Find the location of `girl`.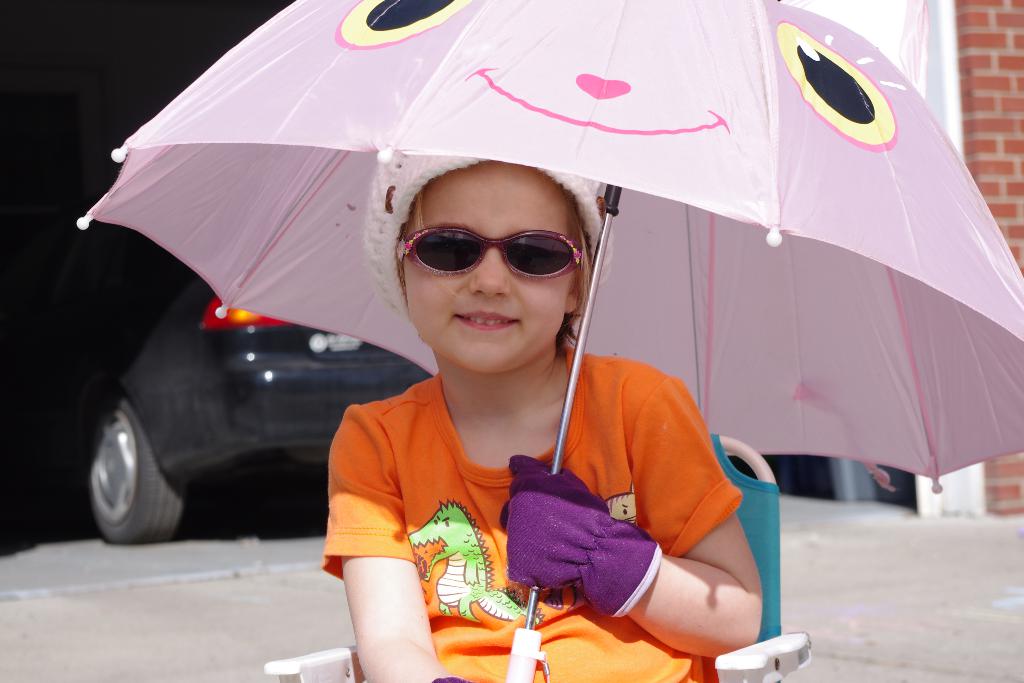
Location: (313,152,765,682).
